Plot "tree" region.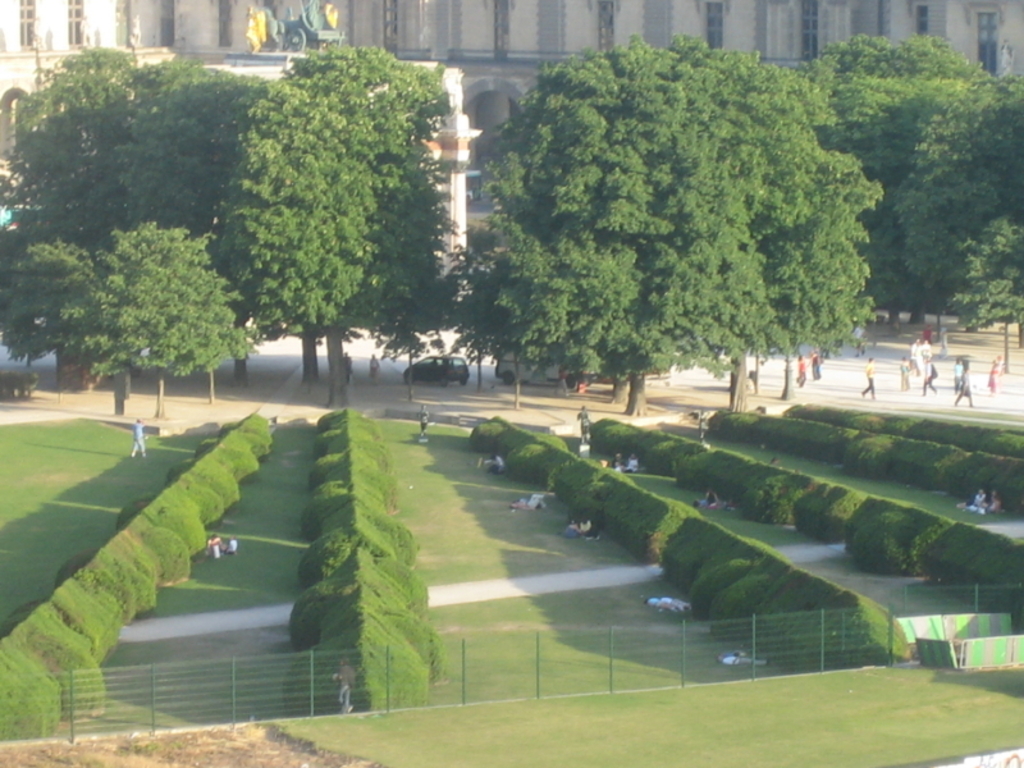
Plotted at 197/63/371/387.
